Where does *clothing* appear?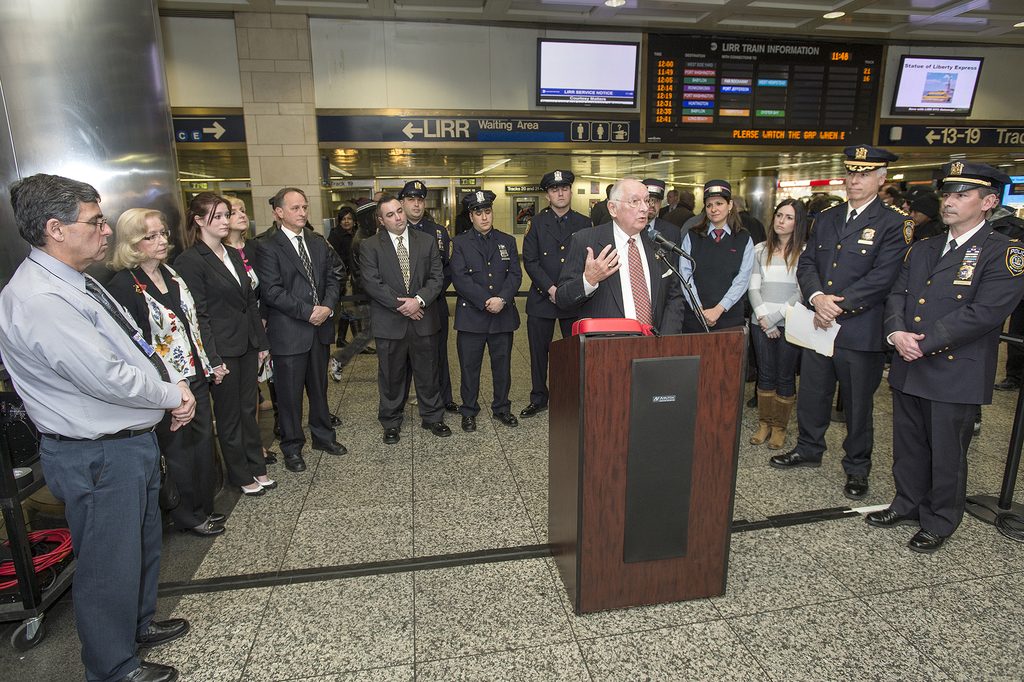
Appears at x1=0, y1=241, x2=179, y2=681.
